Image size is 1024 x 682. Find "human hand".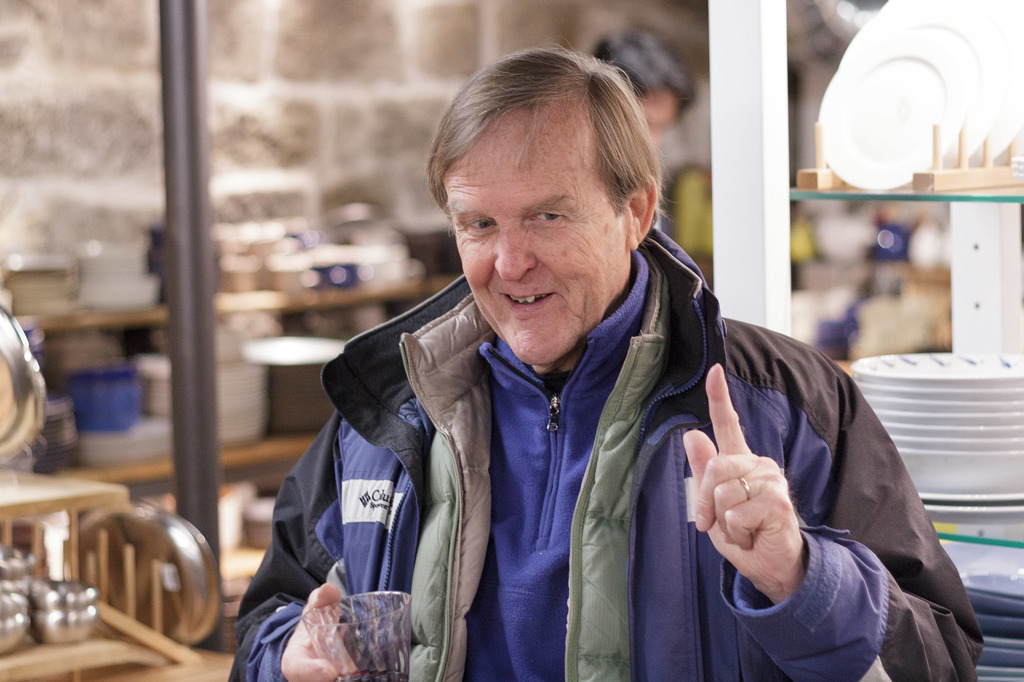
280:582:353:681.
